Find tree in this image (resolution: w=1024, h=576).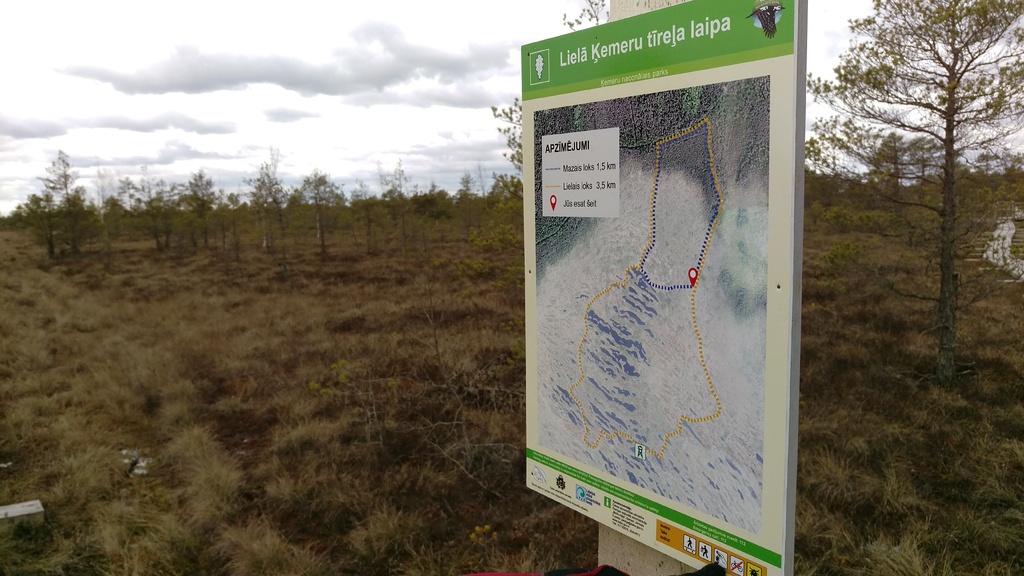
[left=16, top=127, right=95, bottom=254].
